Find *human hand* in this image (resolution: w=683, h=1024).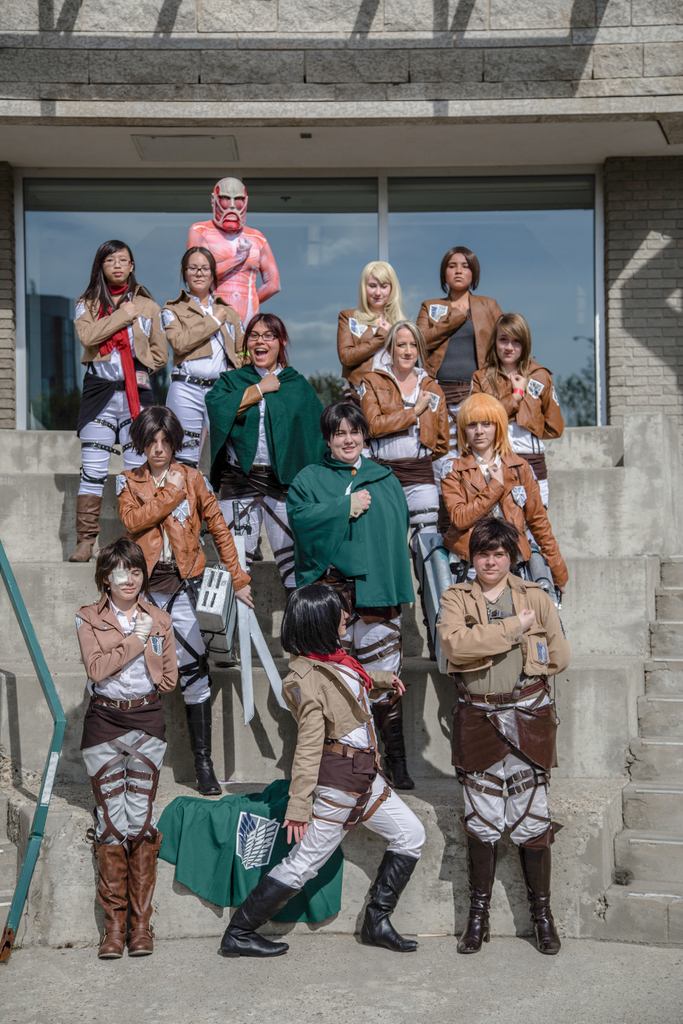
Rect(520, 610, 539, 631).
